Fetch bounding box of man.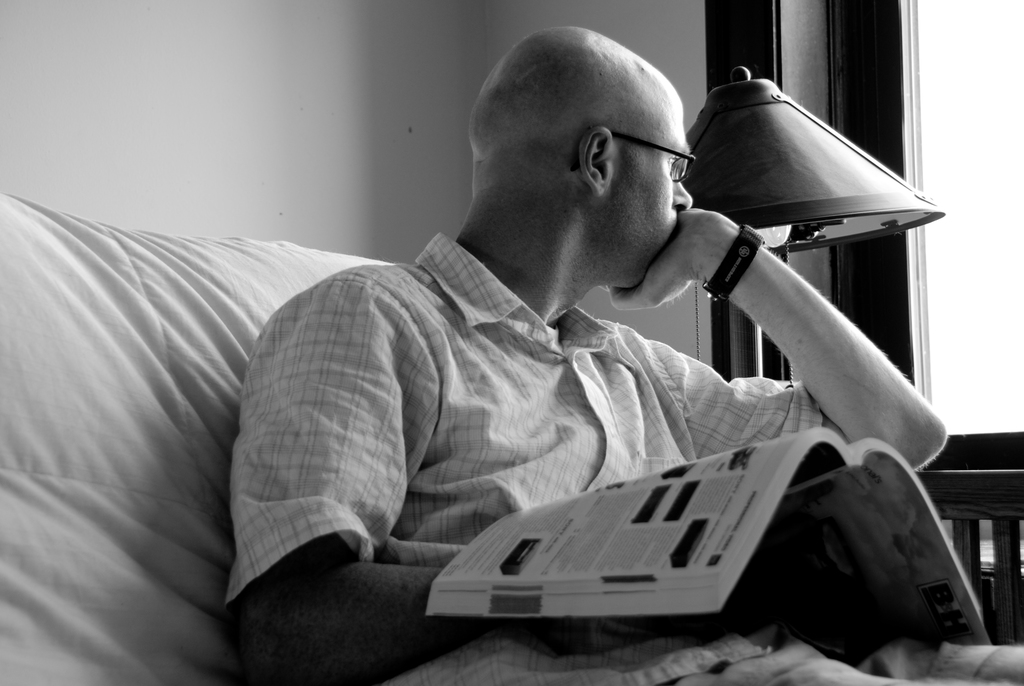
Bbox: <bbox>144, 0, 874, 635</bbox>.
